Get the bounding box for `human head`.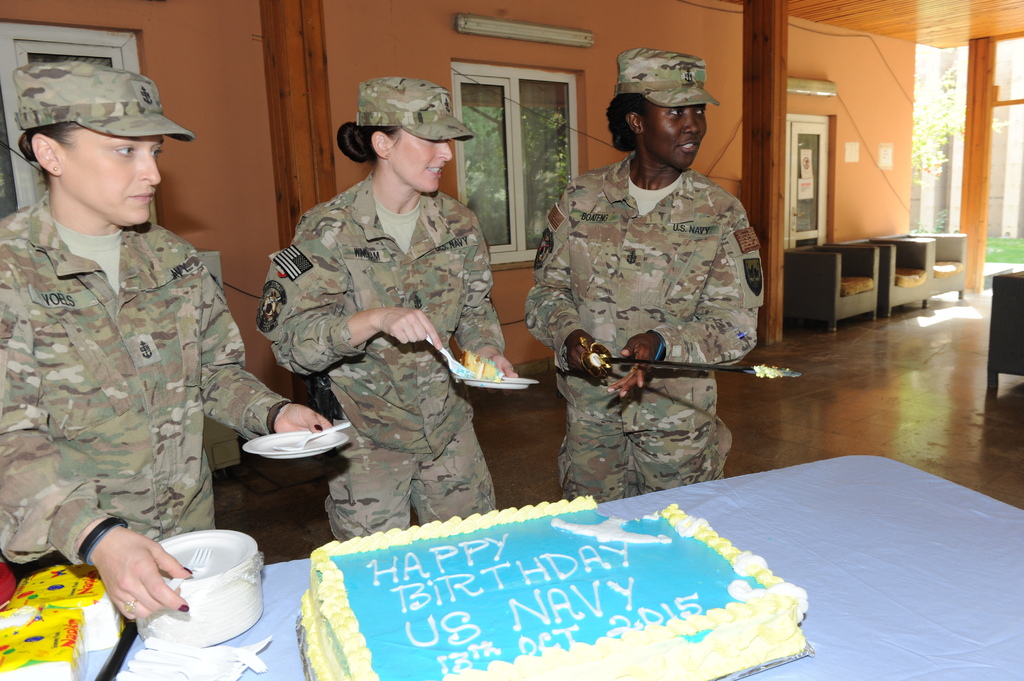
[x1=616, y1=45, x2=707, y2=173].
